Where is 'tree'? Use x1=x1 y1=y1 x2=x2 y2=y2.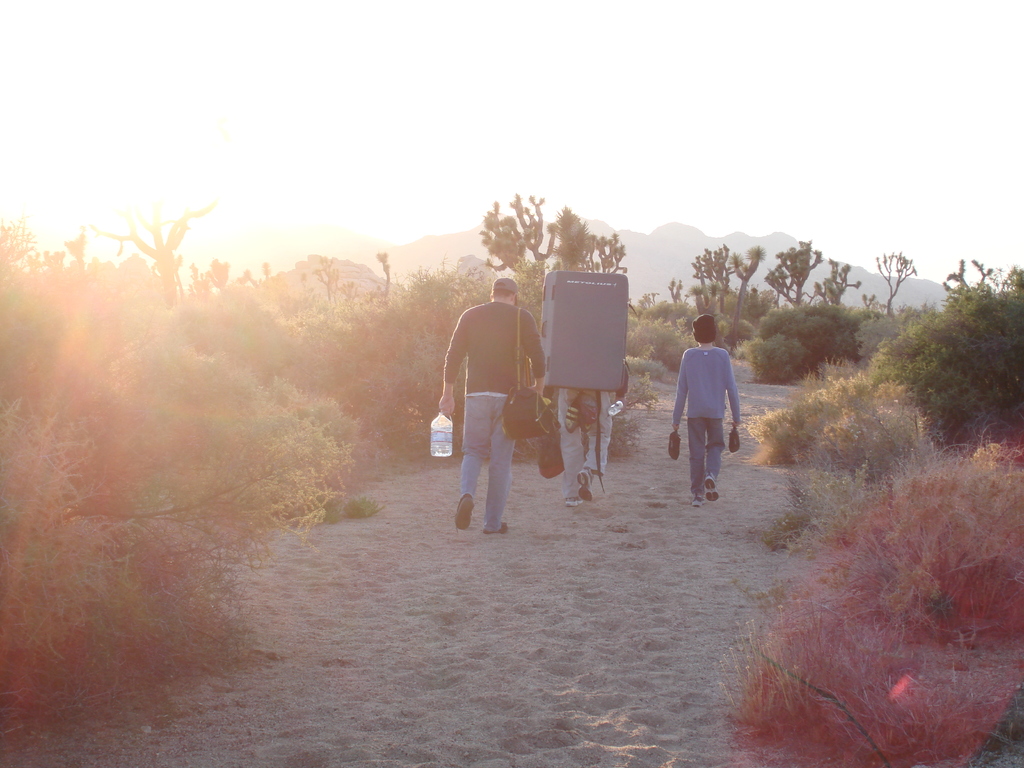
x1=83 y1=166 x2=216 y2=310.
